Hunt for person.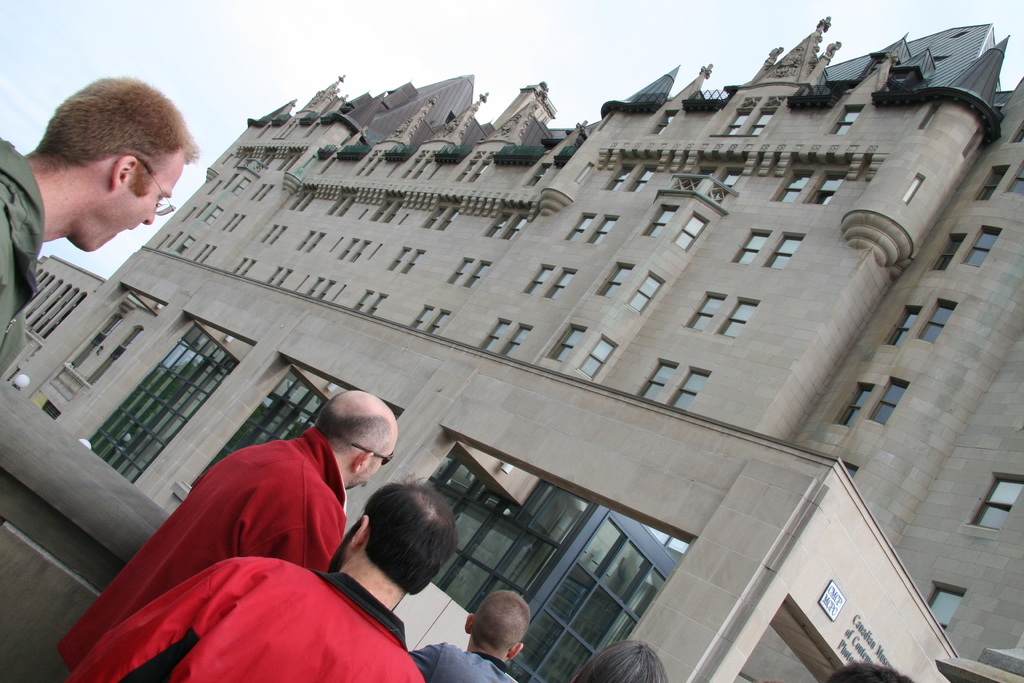
Hunted down at detection(566, 635, 666, 682).
